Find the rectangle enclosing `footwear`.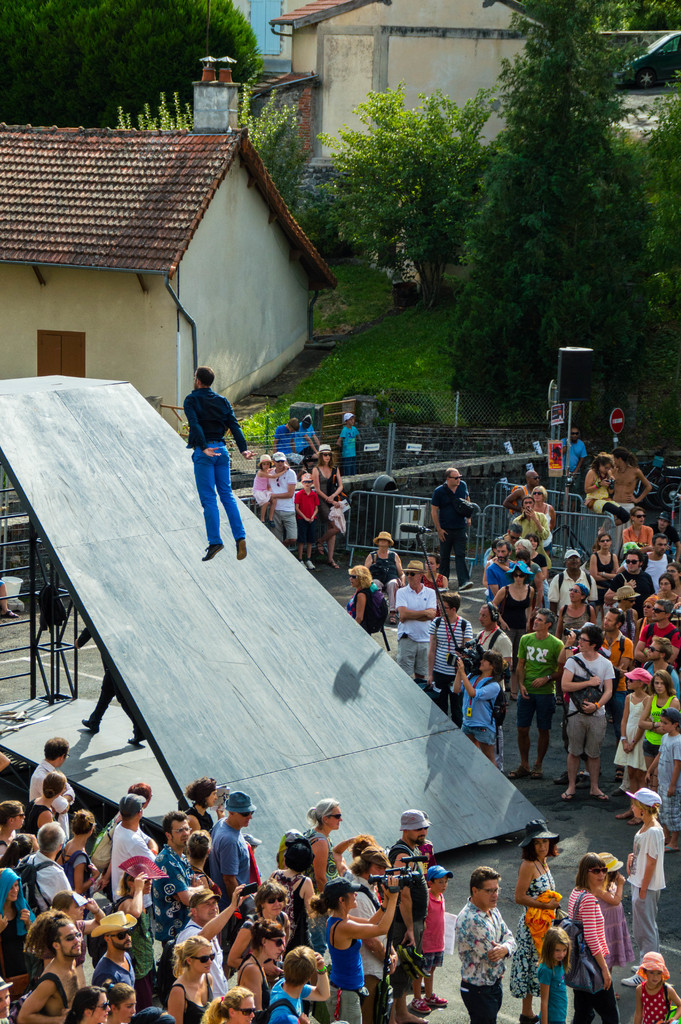
select_region(412, 998, 433, 1014).
